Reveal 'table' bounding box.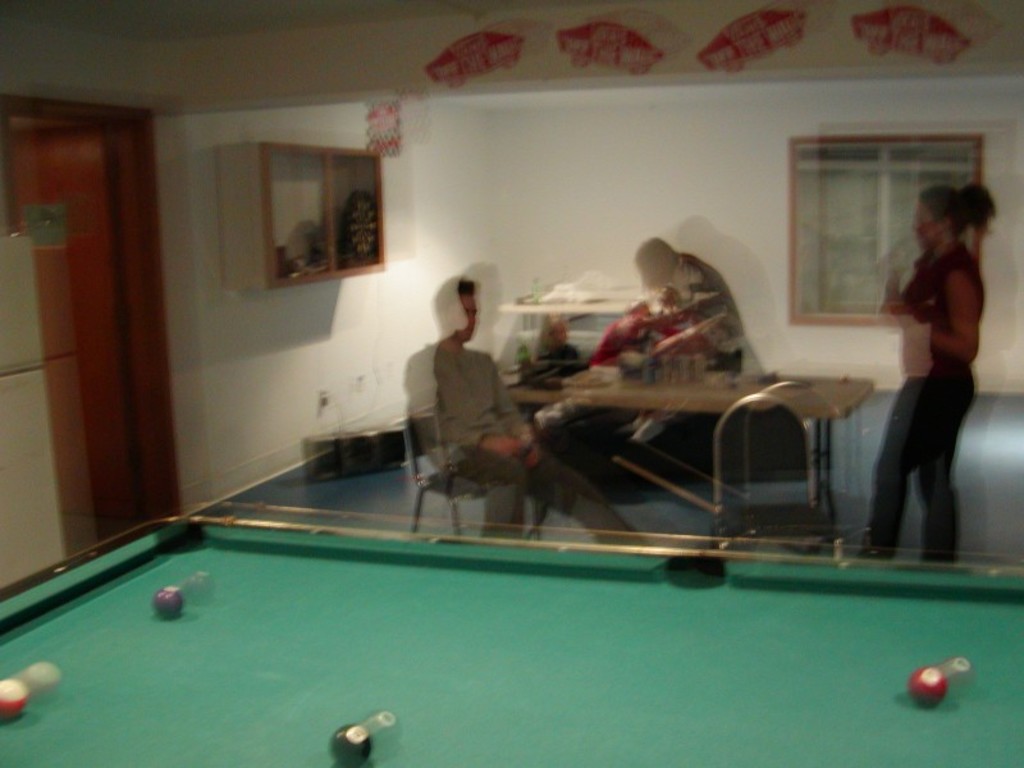
Revealed: pyautogui.locateOnScreen(521, 379, 882, 540).
